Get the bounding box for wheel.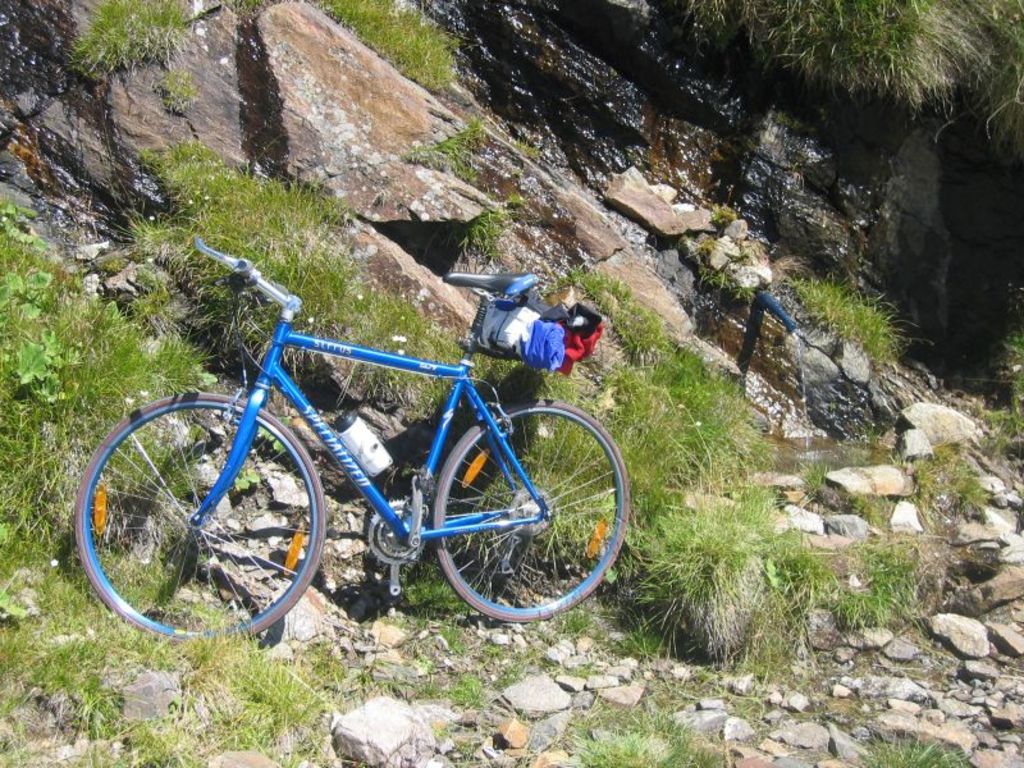
region(415, 404, 612, 632).
